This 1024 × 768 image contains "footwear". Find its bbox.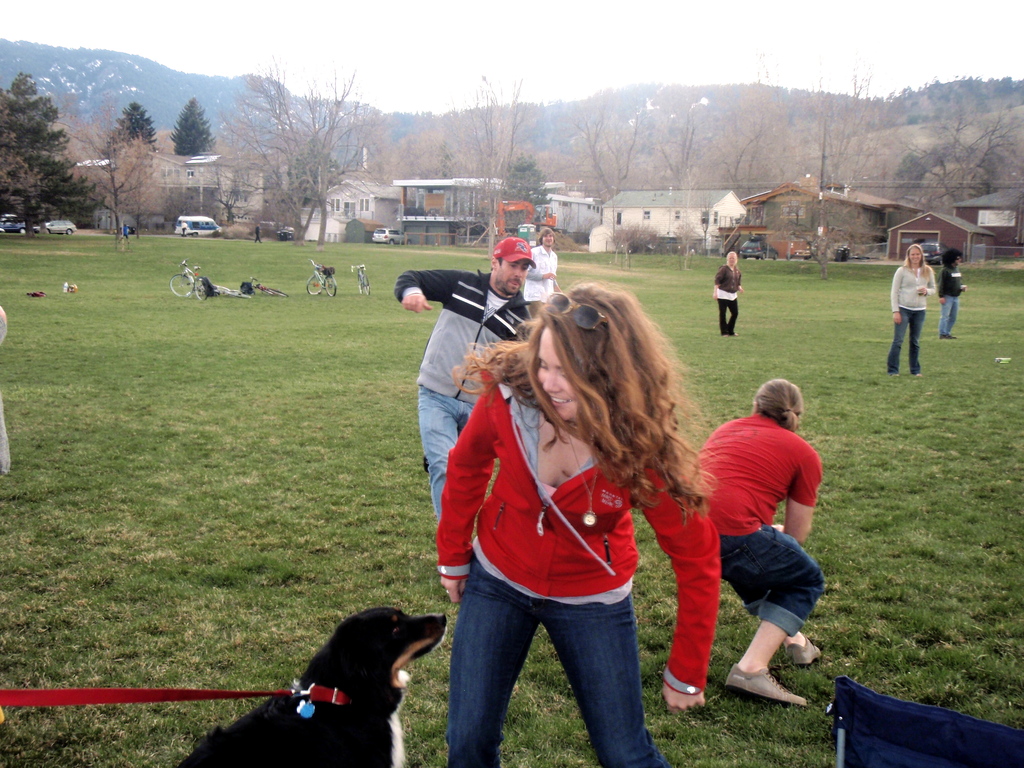
rect(789, 630, 821, 671).
